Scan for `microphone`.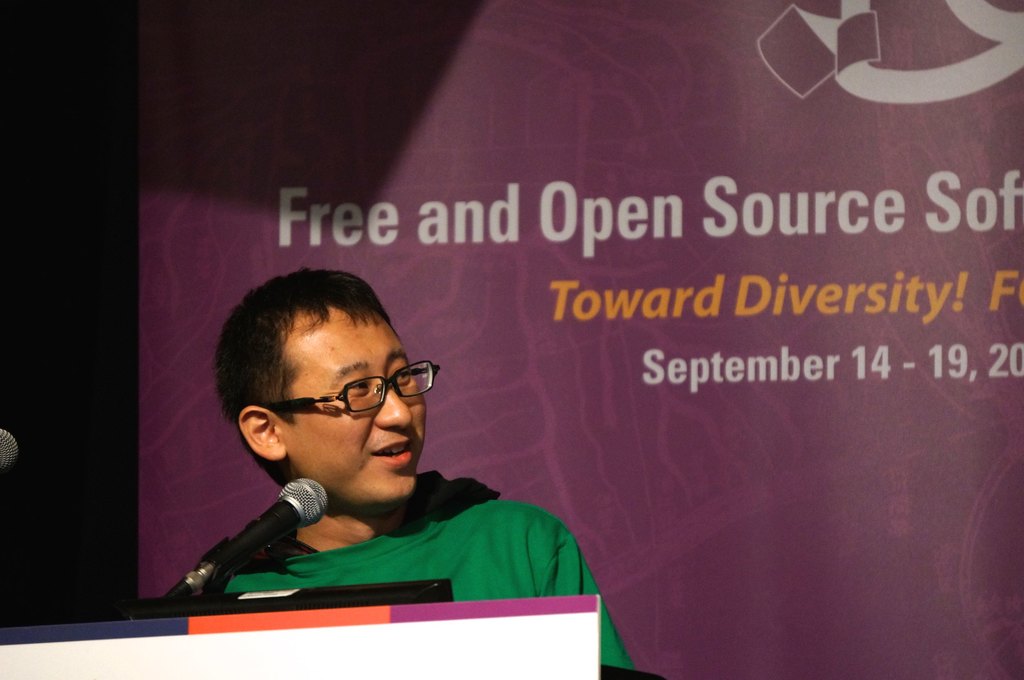
Scan result: 0,425,19,471.
